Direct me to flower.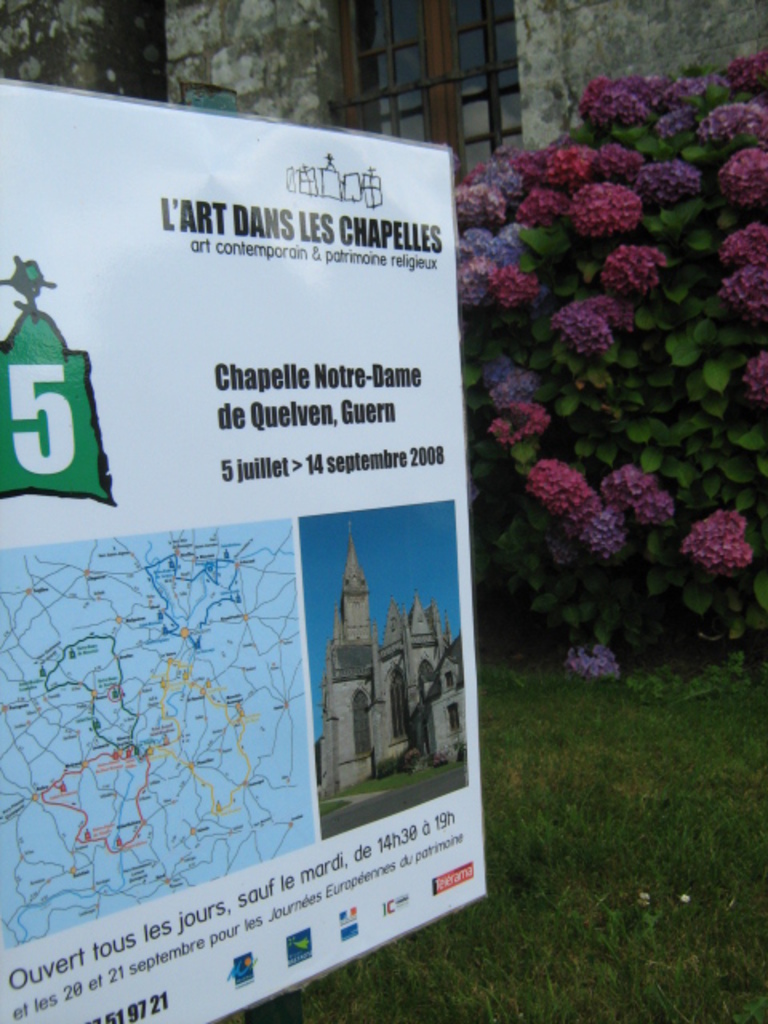
Direction: Rect(456, 251, 491, 310).
